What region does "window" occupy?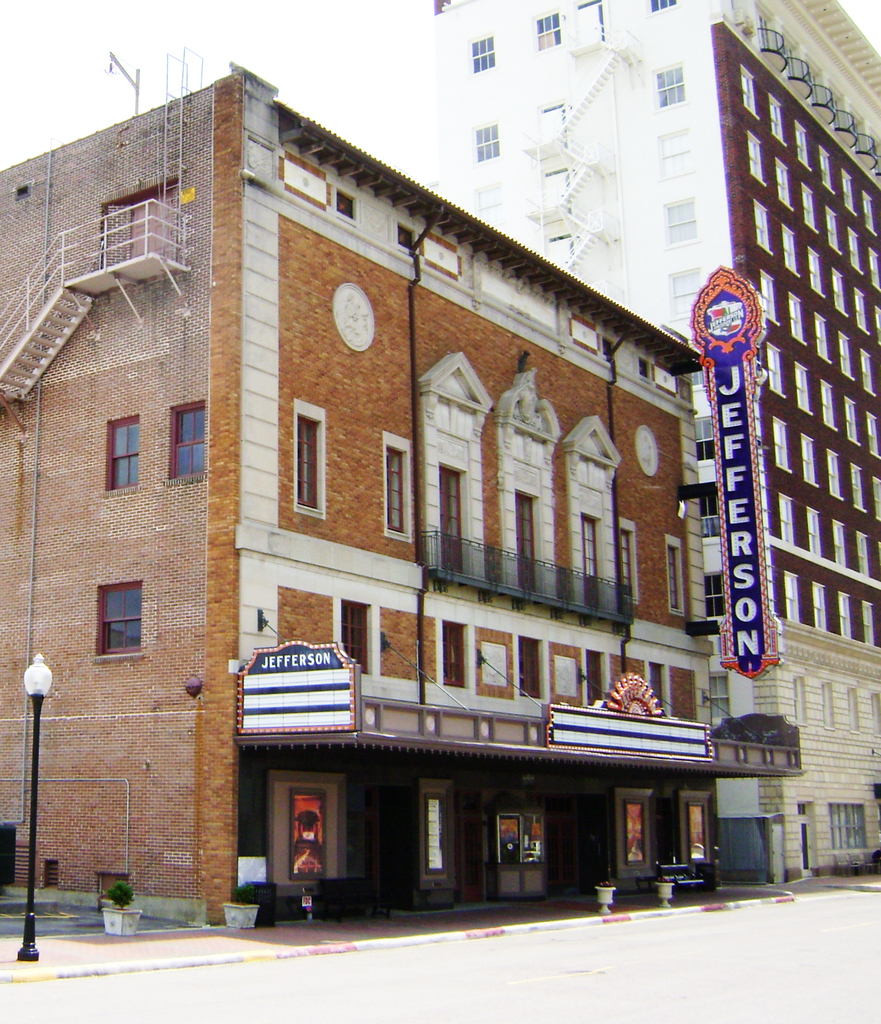
(left=786, top=121, right=809, bottom=173).
